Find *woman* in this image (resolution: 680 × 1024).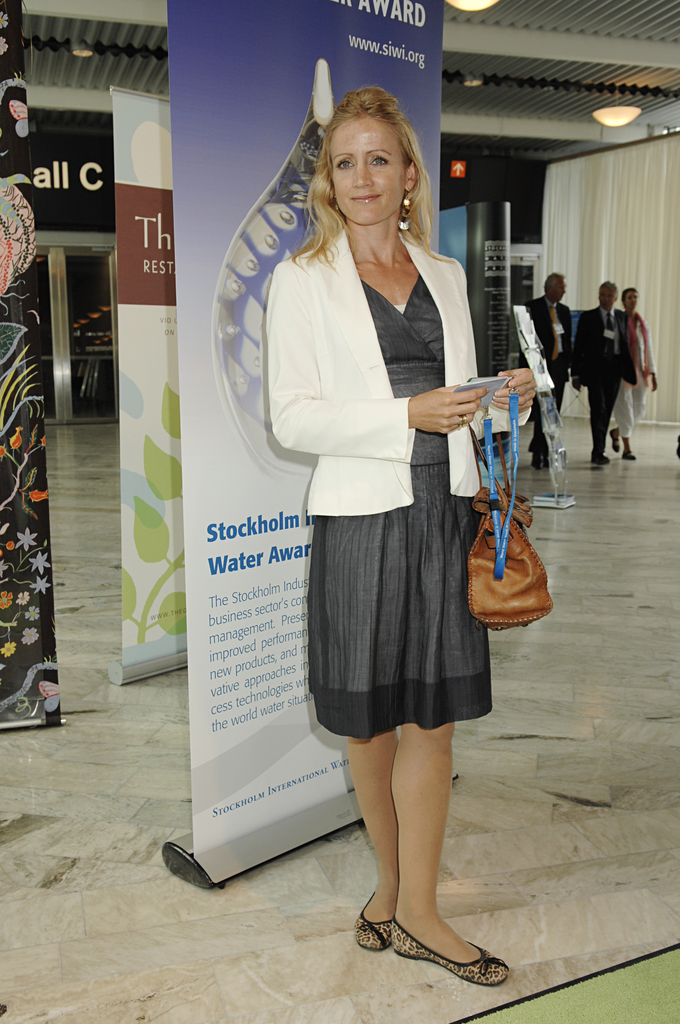
{"x1": 253, "y1": 114, "x2": 505, "y2": 949}.
